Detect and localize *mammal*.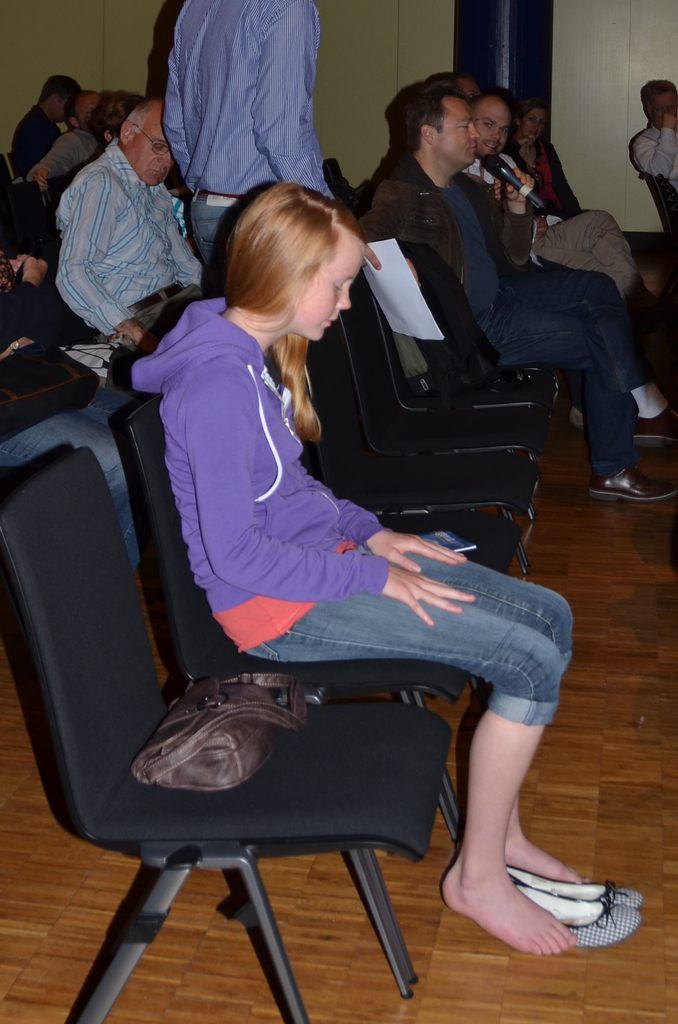
Localized at (x1=161, y1=177, x2=591, y2=959).
